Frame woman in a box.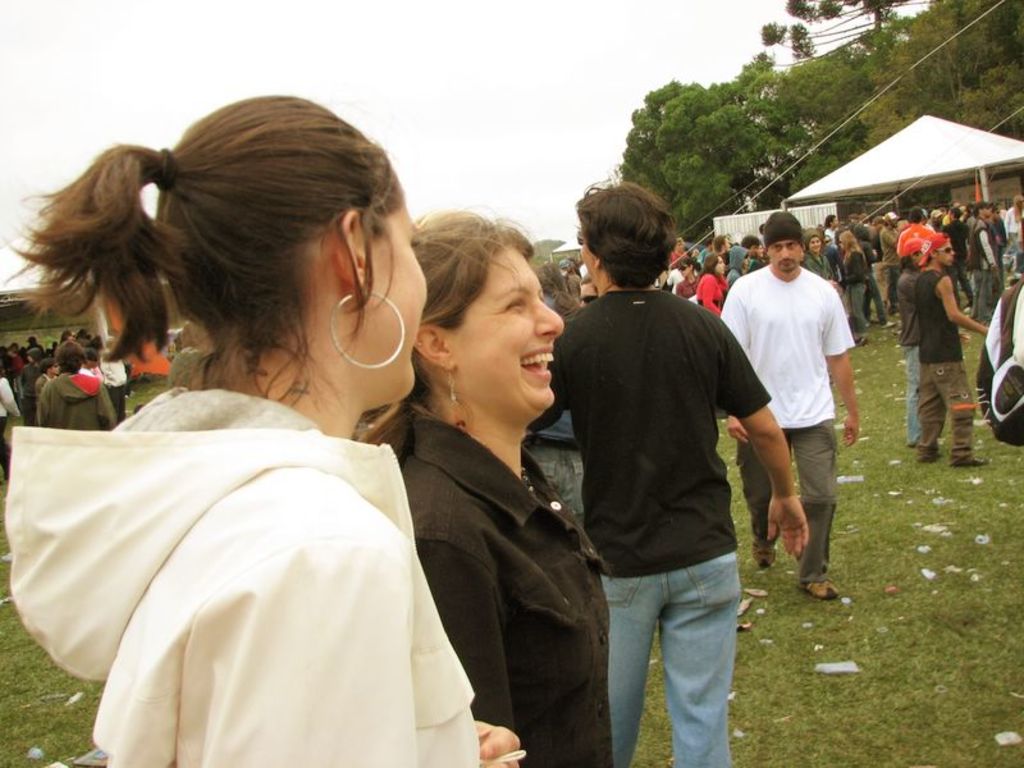
left=0, top=88, right=525, bottom=767.
